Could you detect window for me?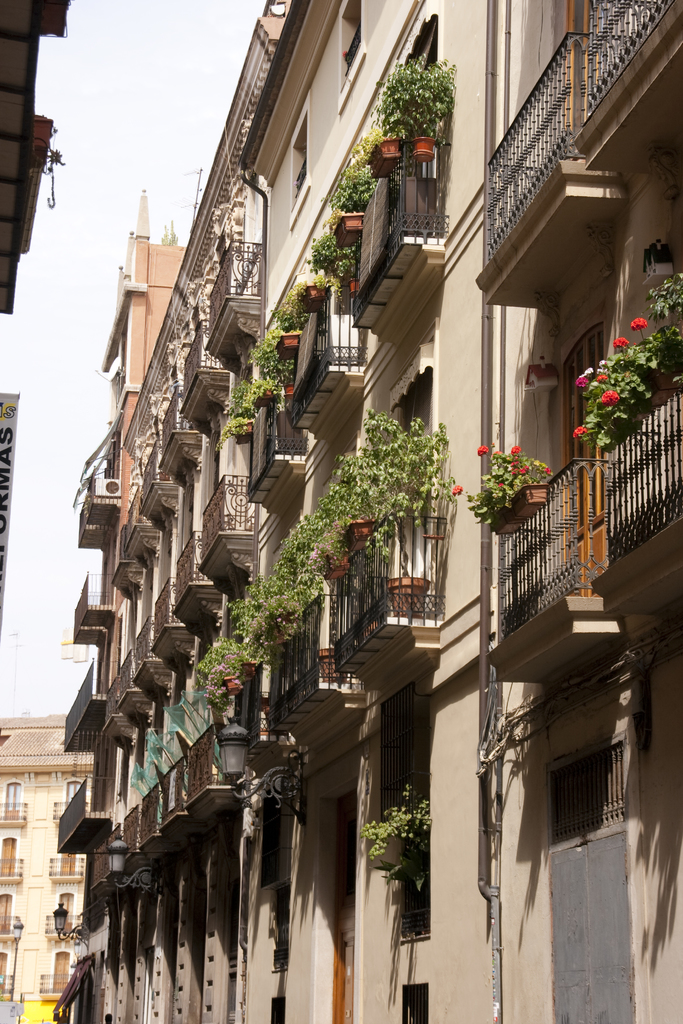
Detection result: box=[340, 0, 374, 111].
